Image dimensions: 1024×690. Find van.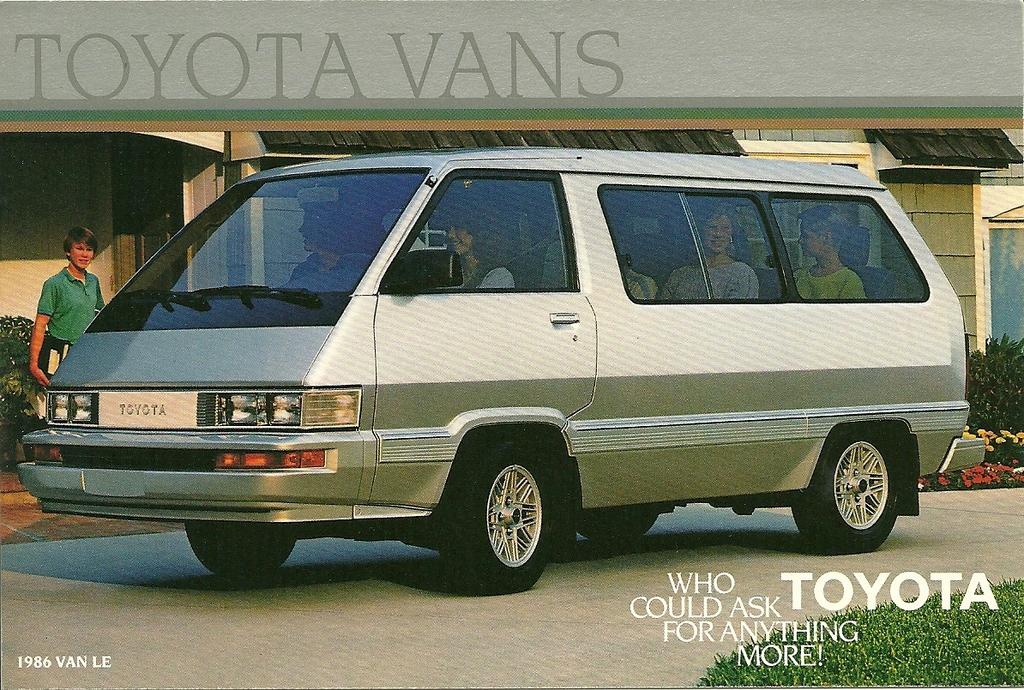
[17,146,991,592].
